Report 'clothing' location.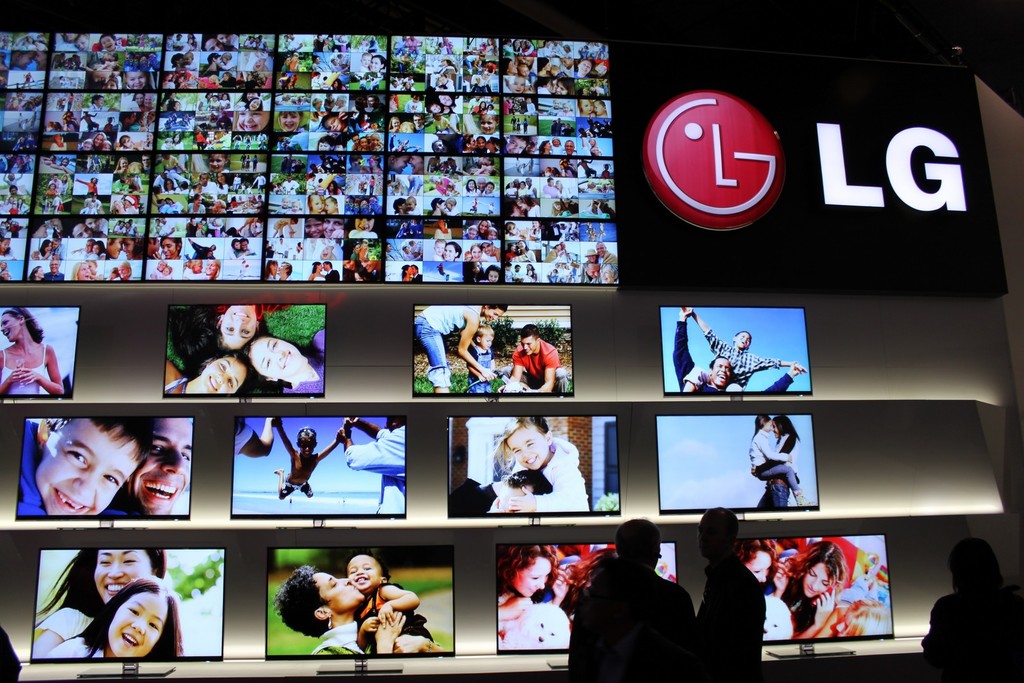
Report: bbox=(292, 328, 321, 394).
